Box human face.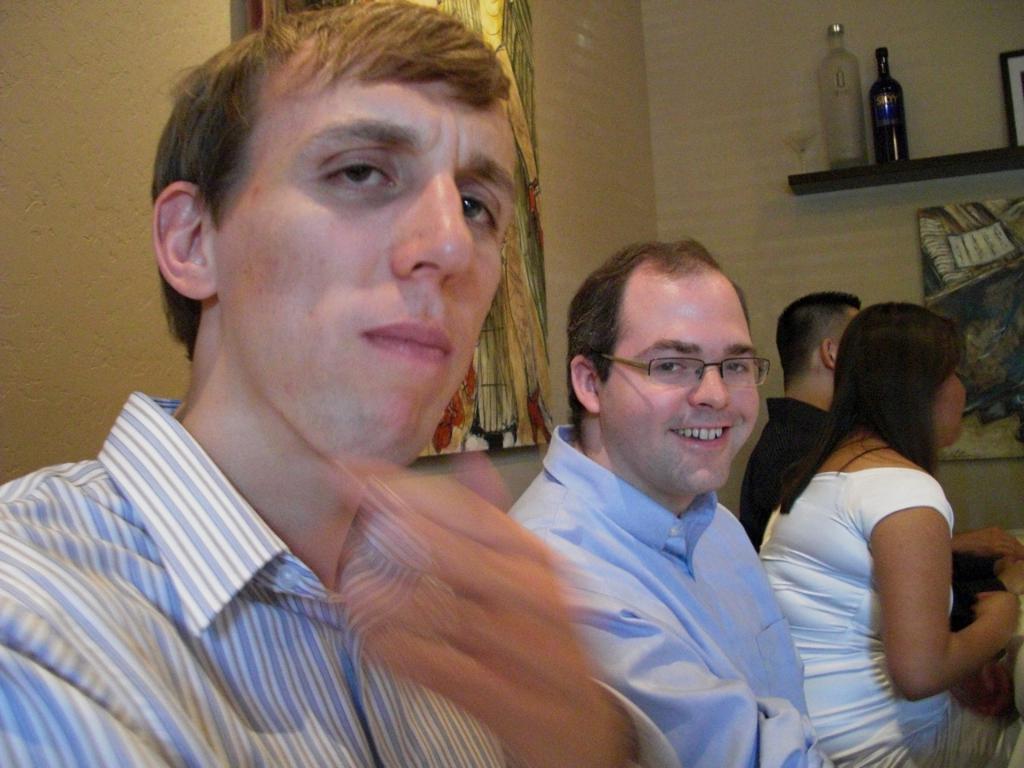
bbox=[602, 278, 756, 492].
